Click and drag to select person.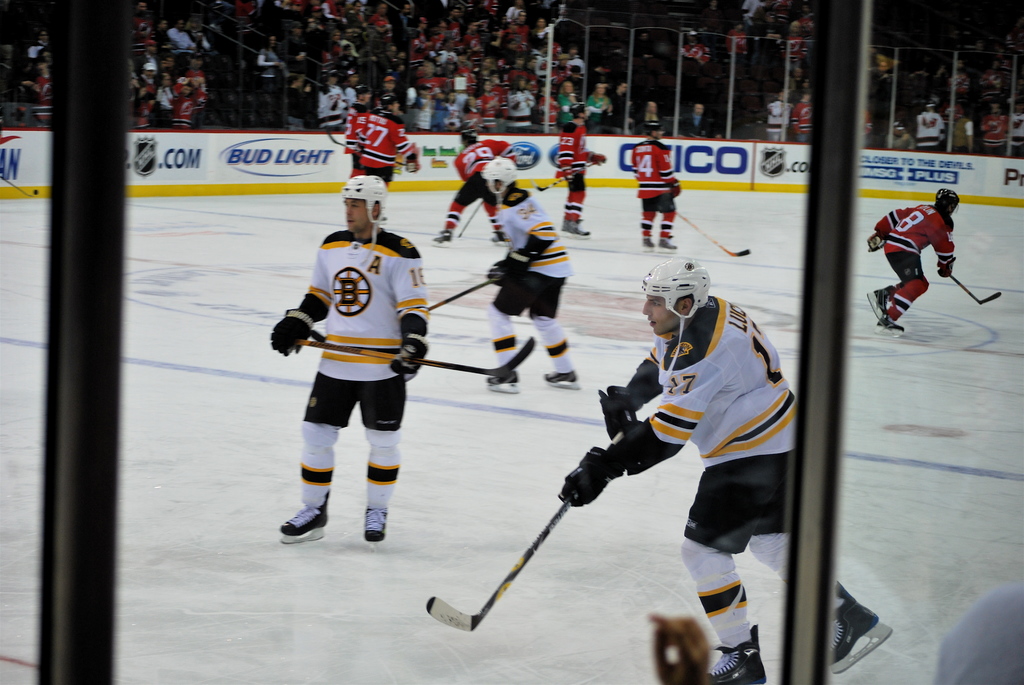
Selection: 262 171 424 544.
